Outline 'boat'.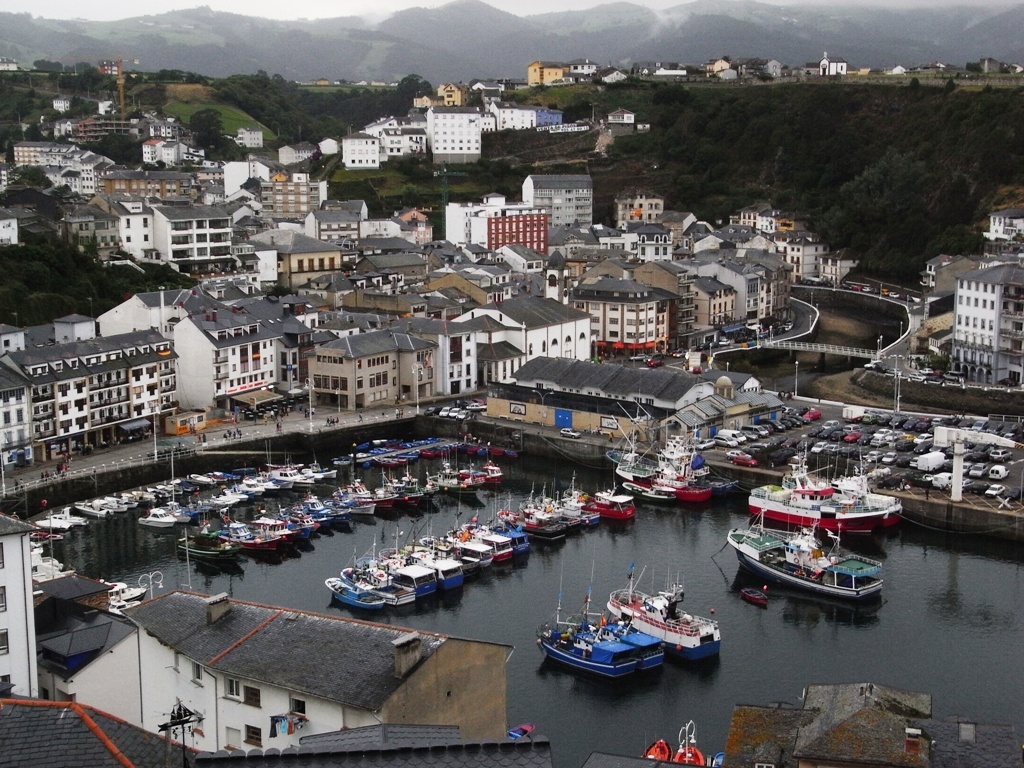
Outline: 568:554:661:672.
